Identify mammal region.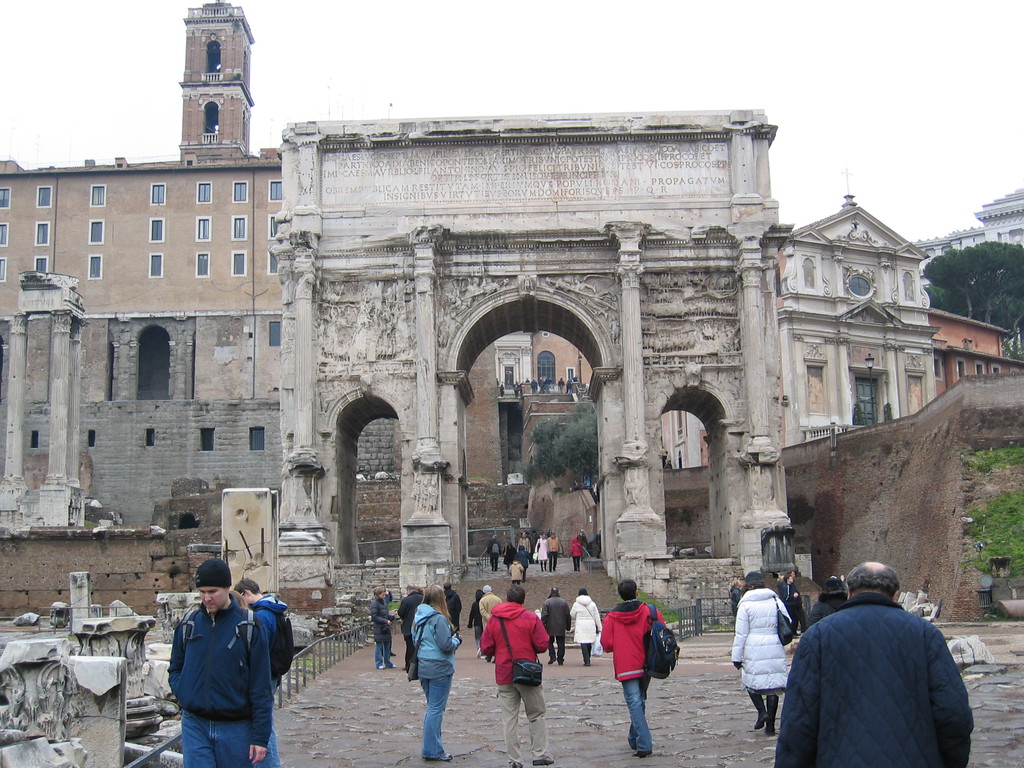
Region: [left=444, top=579, right=463, bottom=634].
